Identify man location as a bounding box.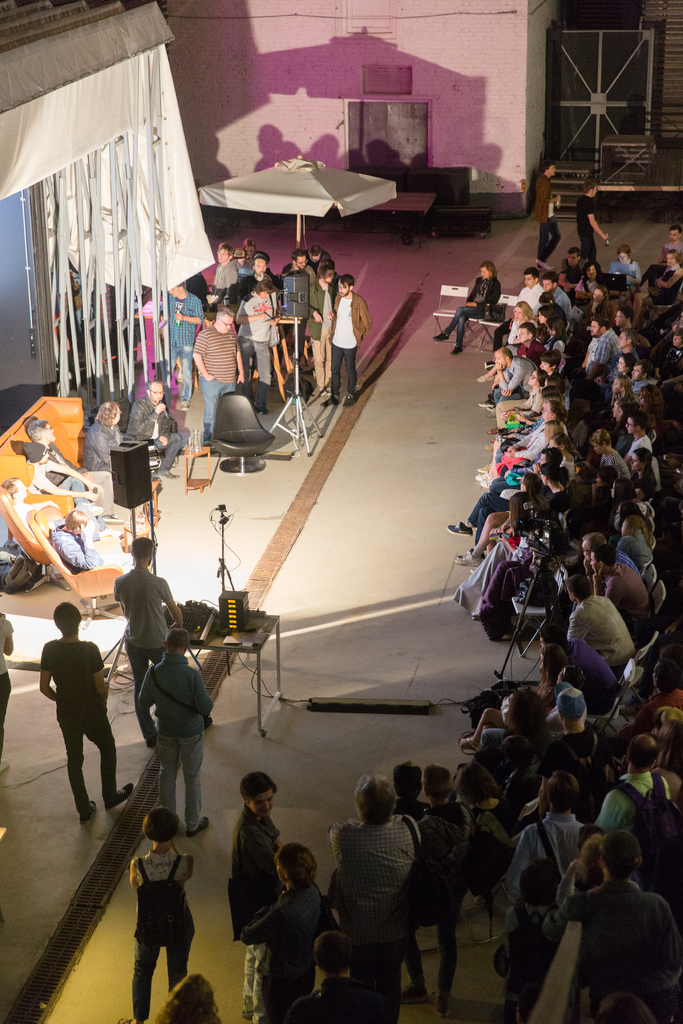
(x1=557, y1=246, x2=588, y2=296).
